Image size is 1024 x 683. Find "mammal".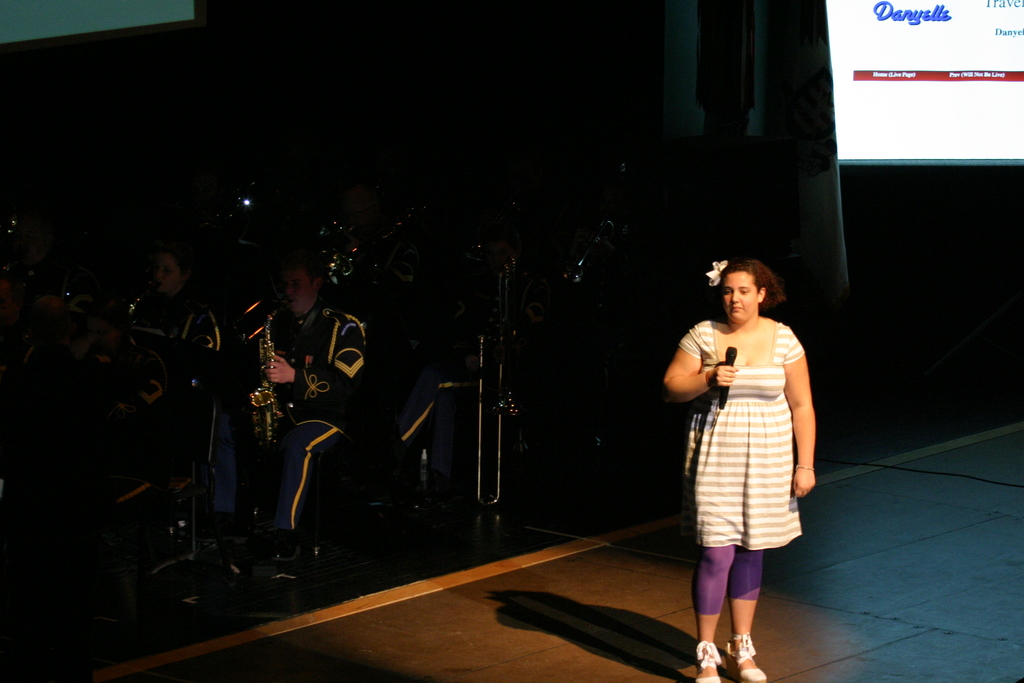
(left=44, top=248, right=227, bottom=643).
